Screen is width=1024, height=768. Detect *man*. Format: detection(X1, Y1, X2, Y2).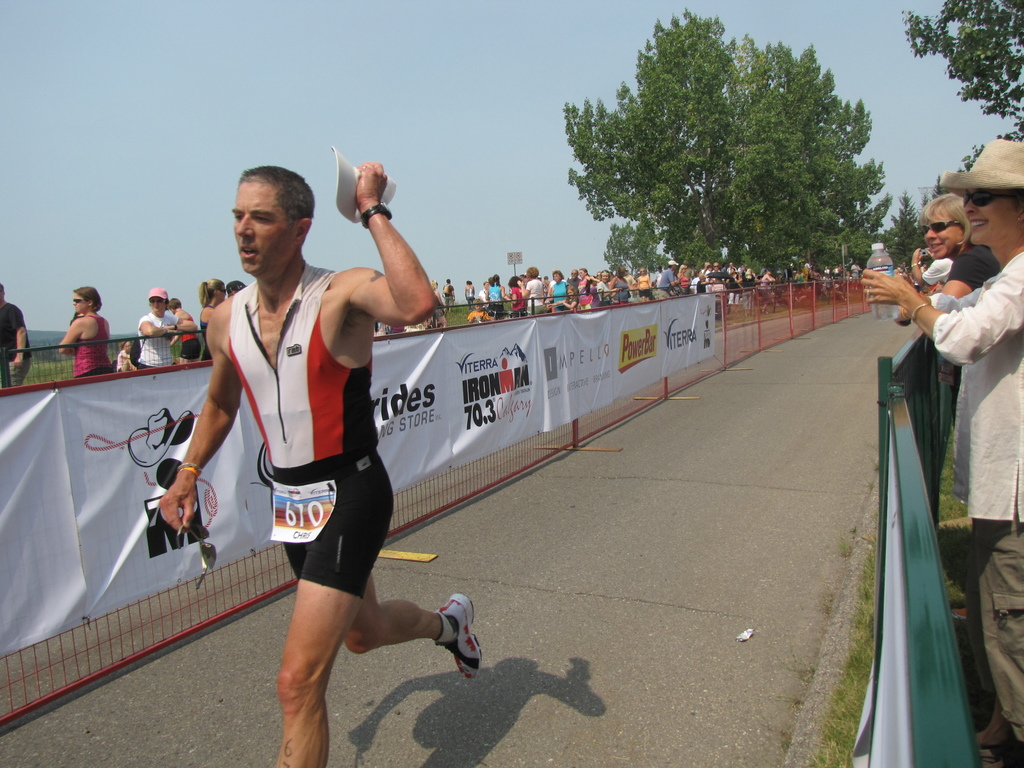
detection(195, 167, 433, 767).
